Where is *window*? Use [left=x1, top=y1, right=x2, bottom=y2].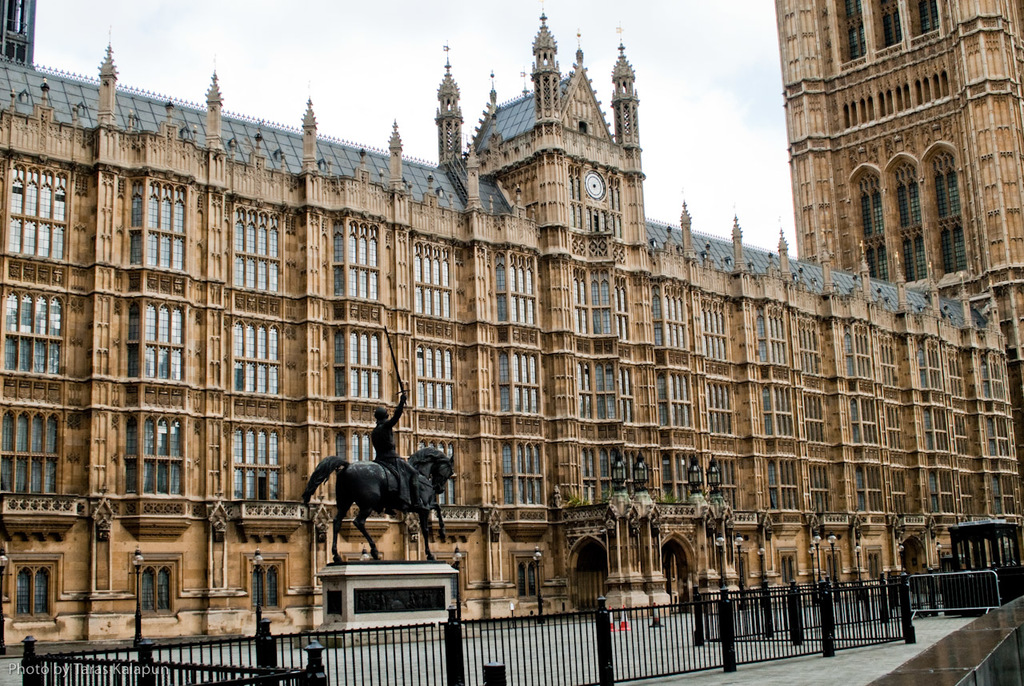
[left=862, top=543, right=887, bottom=582].
